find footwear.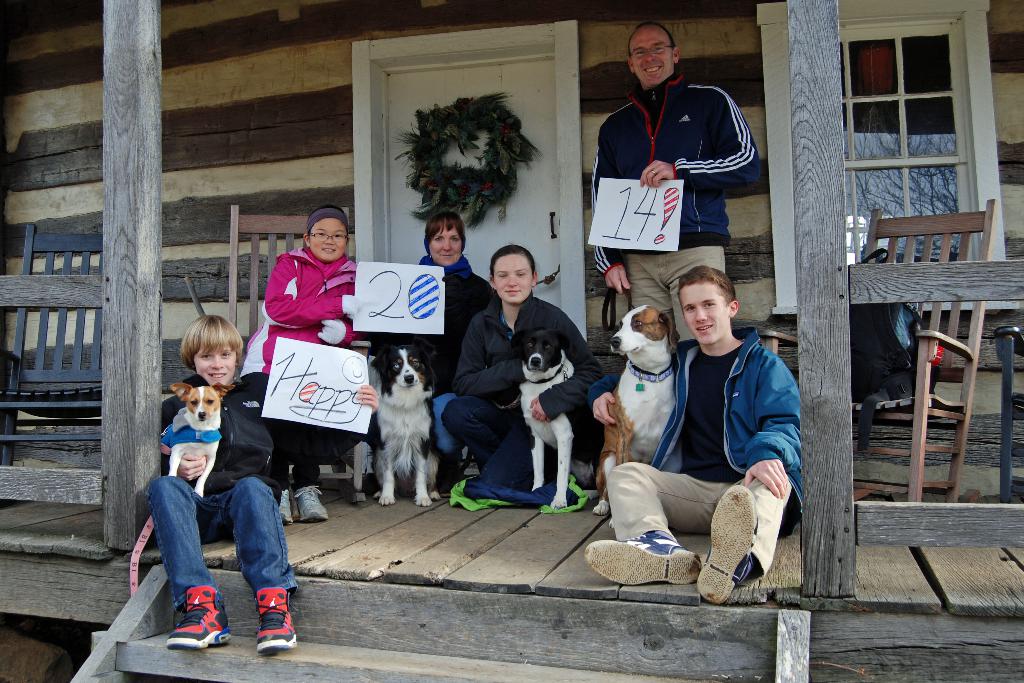
584/539/701/587.
